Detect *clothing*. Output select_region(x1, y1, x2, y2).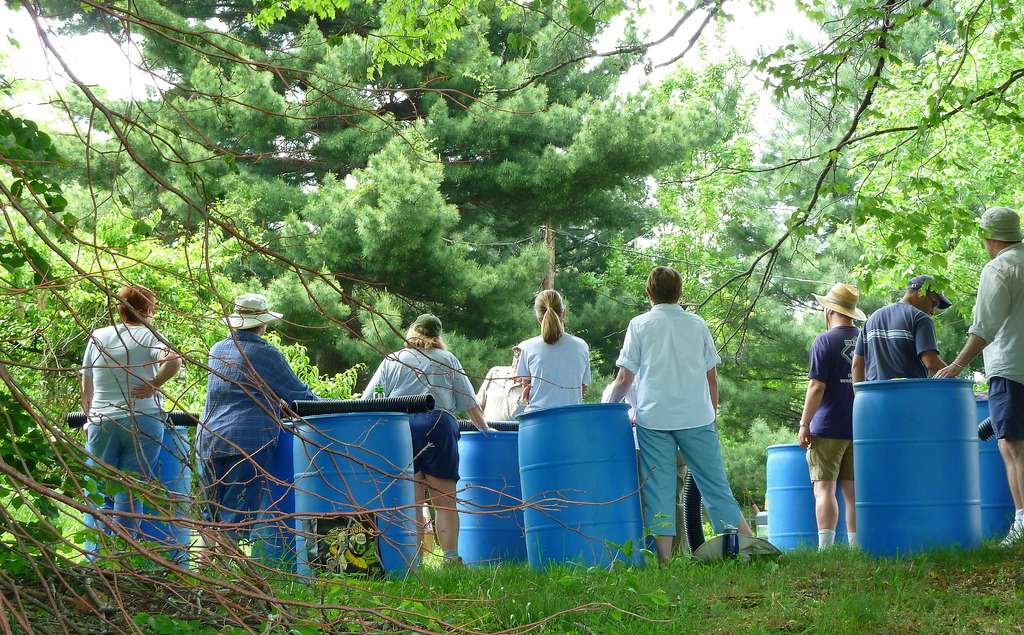
select_region(522, 334, 591, 403).
